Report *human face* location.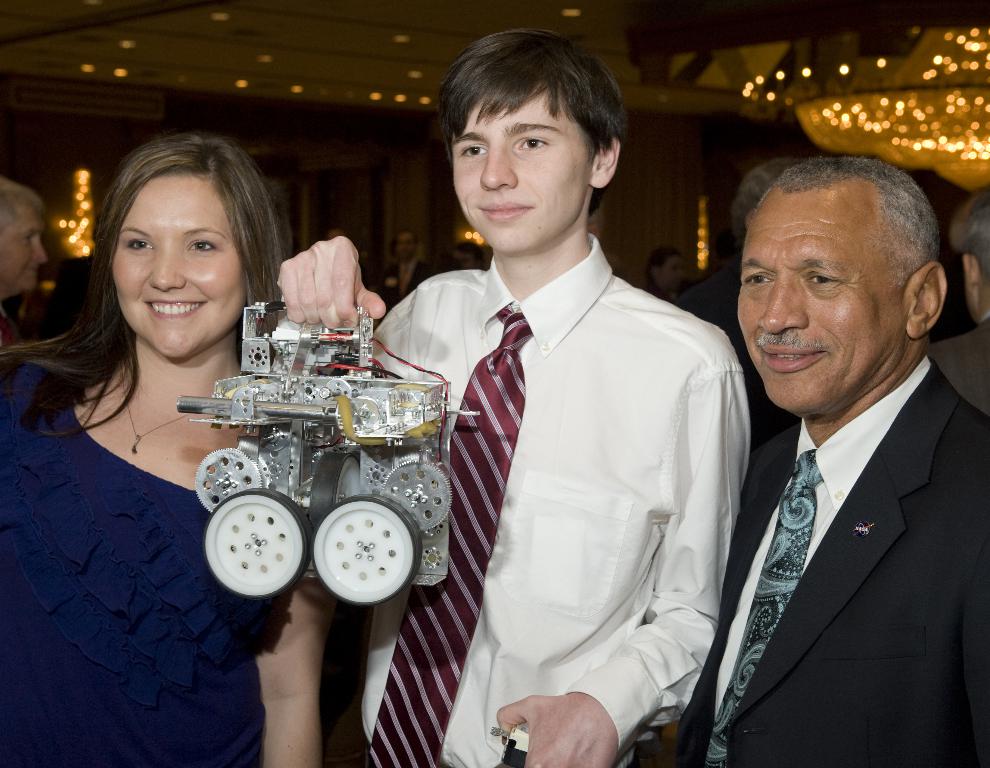
Report: locate(734, 188, 902, 415).
